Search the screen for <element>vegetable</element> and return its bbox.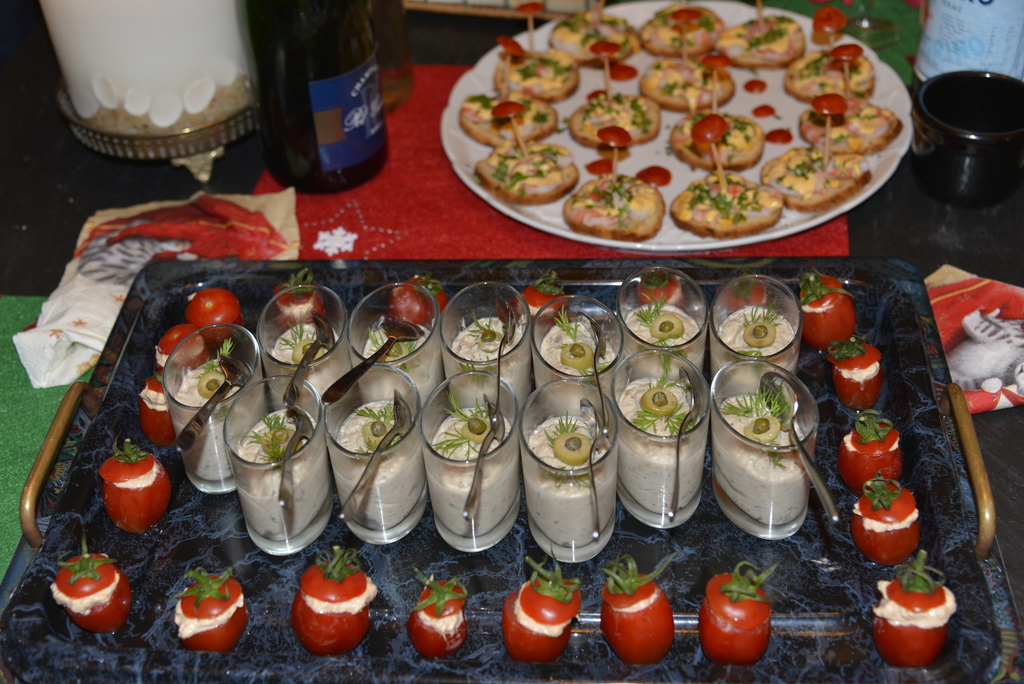
Found: select_region(502, 590, 570, 661).
